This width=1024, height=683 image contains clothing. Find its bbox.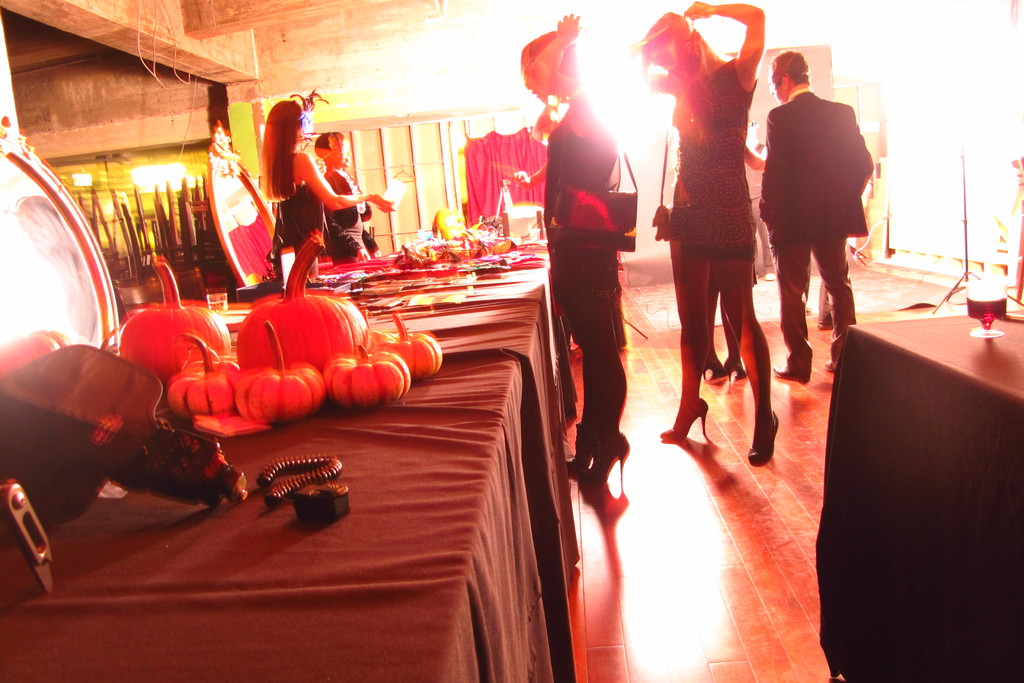
667 62 756 261.
